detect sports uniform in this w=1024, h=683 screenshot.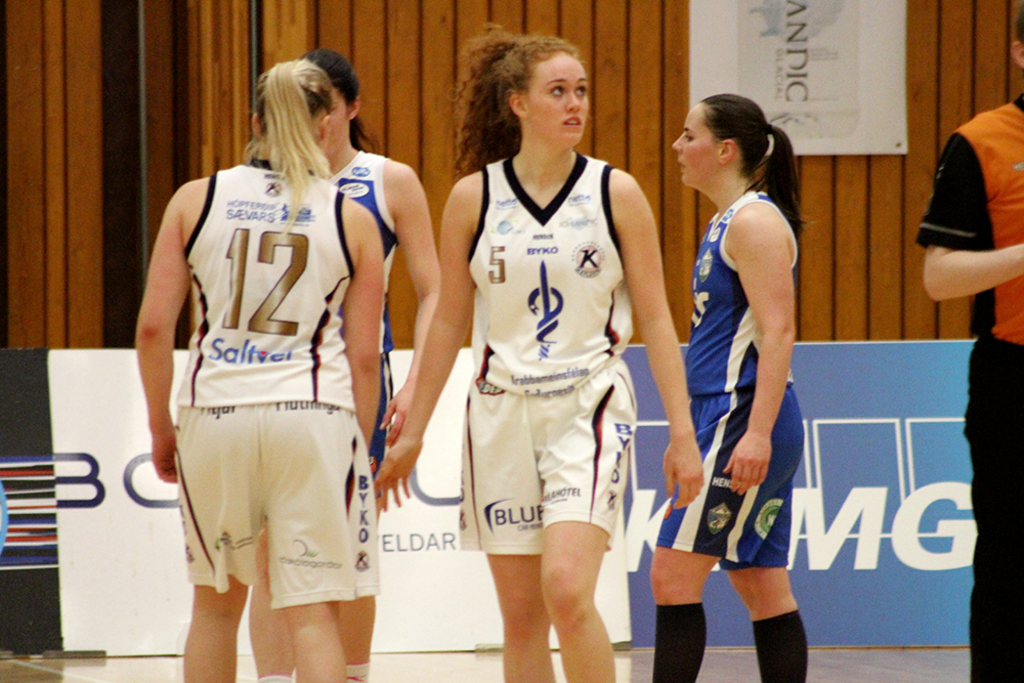
Detection: [x1=267, y1=157, x2=400, y2=682].
